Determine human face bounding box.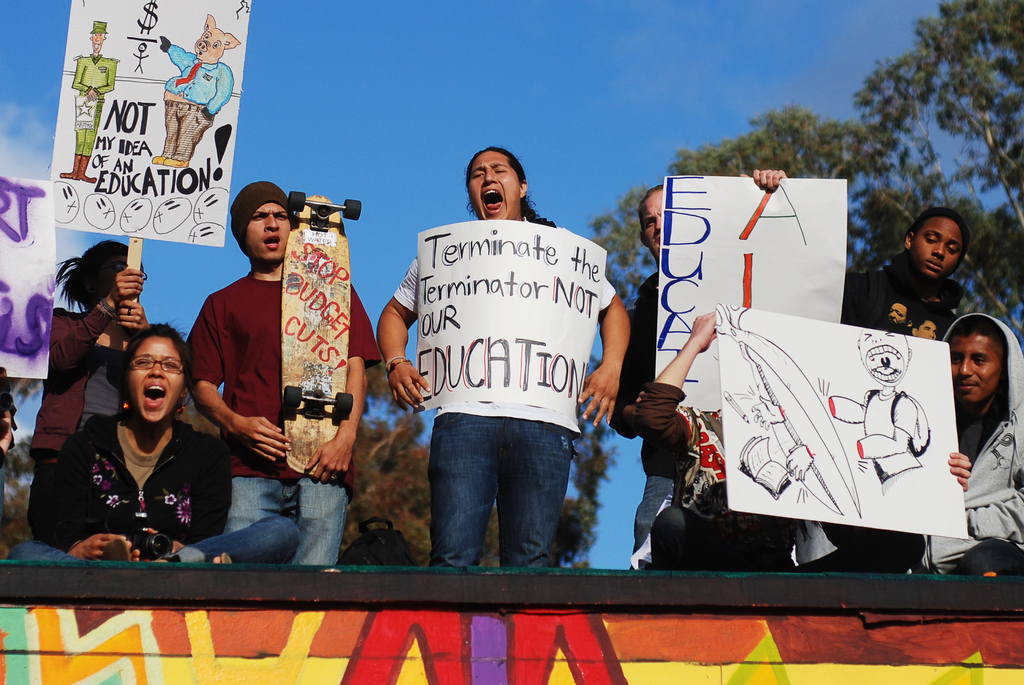
Determined: 888:305:906:327.
